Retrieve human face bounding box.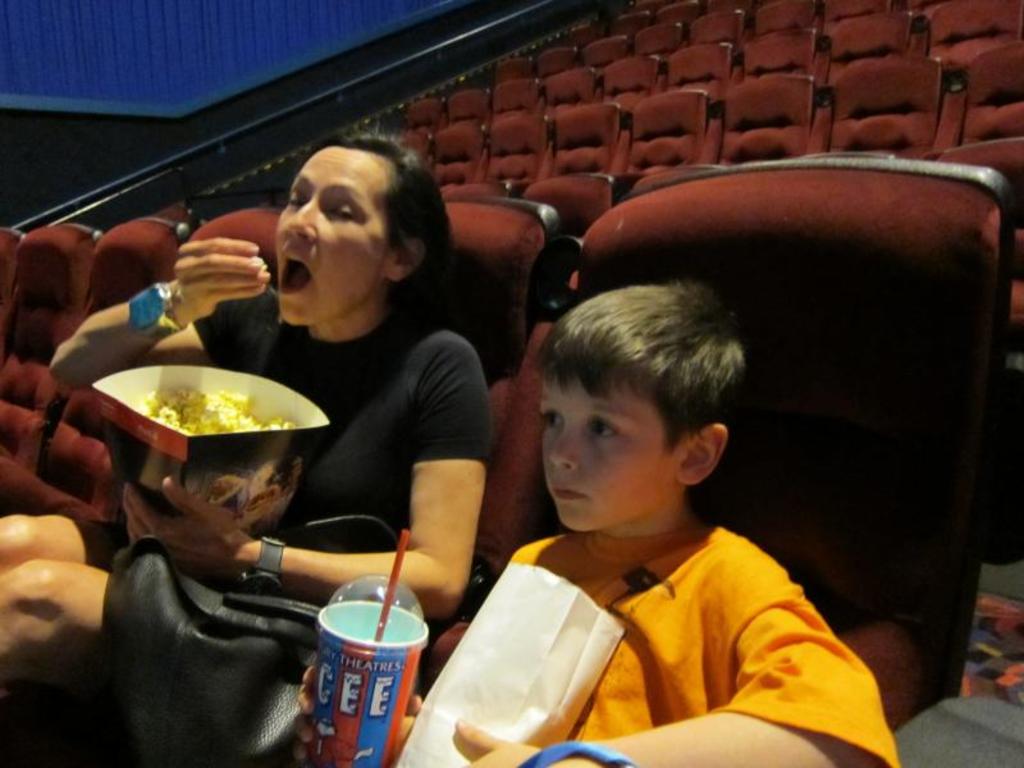
Bounding box: 271,146,392,324.
